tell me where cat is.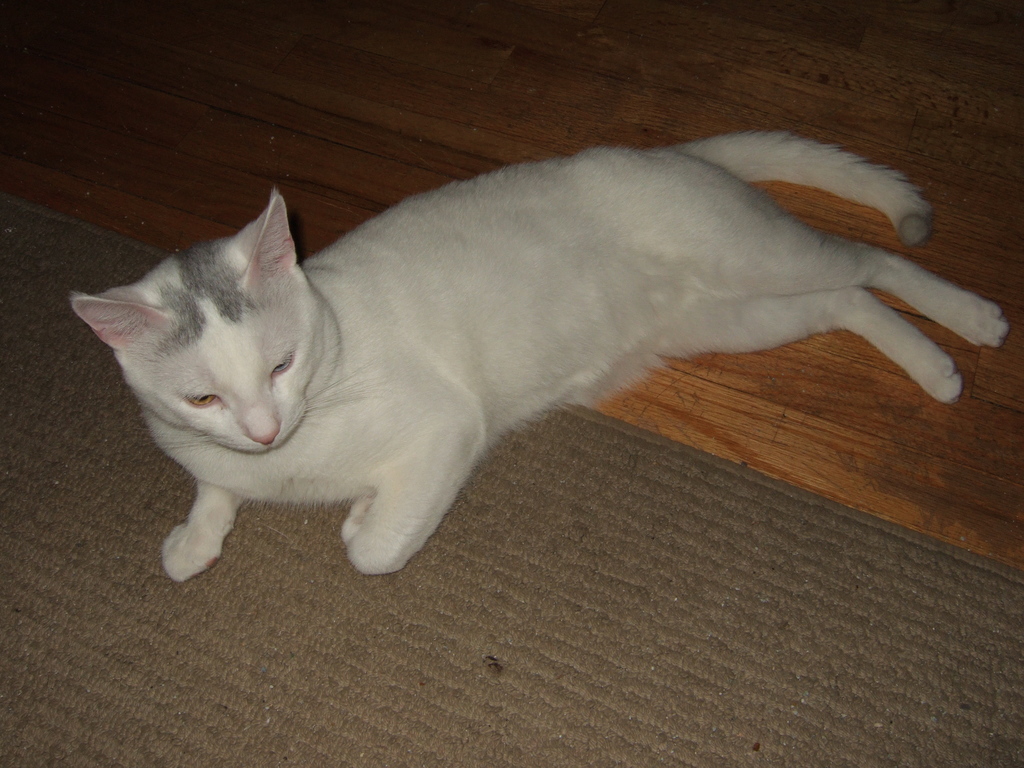
cat is at [67,127,1009,585].
